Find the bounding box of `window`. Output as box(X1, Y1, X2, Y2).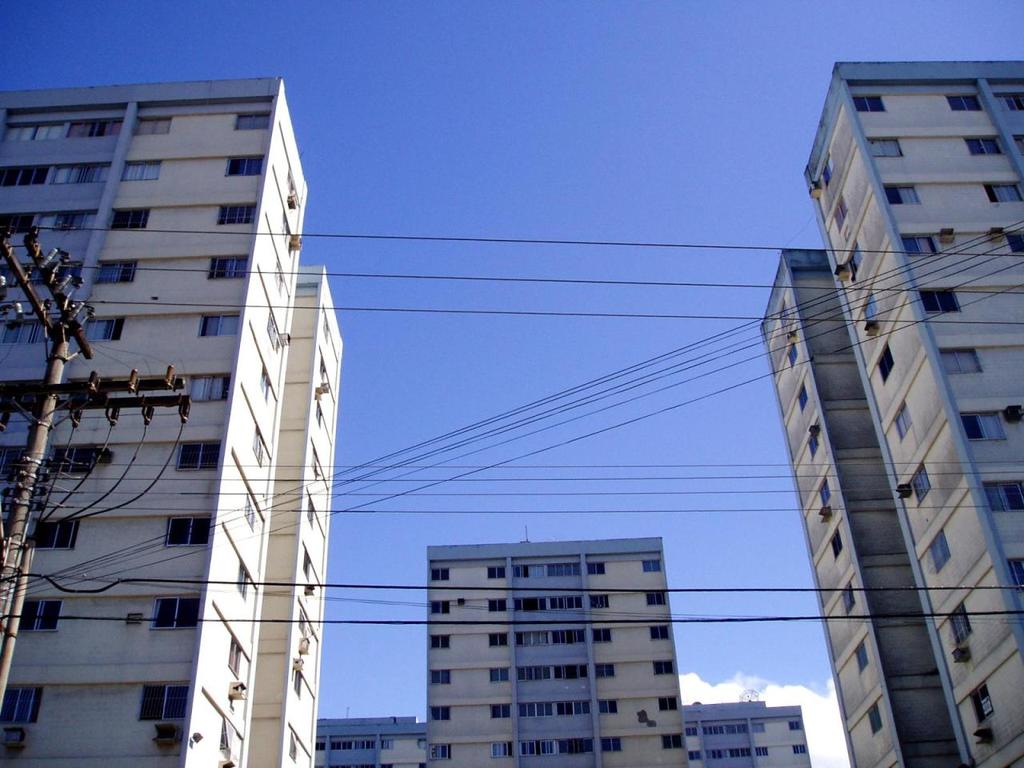
box(115, 213, 150, 230).
